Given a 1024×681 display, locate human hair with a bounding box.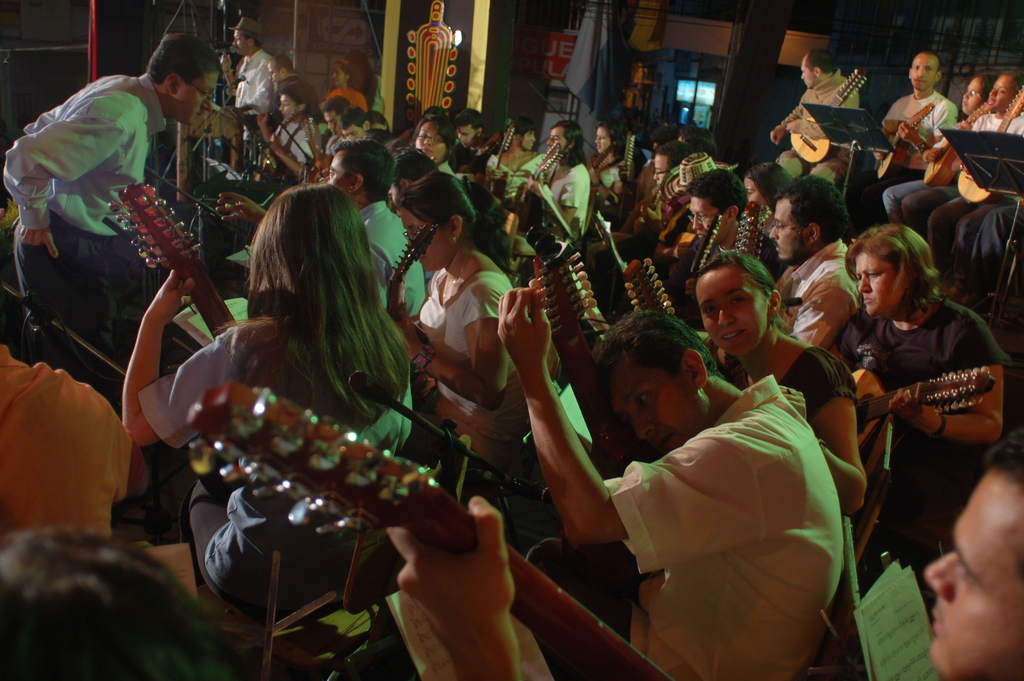
Located: Rect(683, 124, 718, 162).
